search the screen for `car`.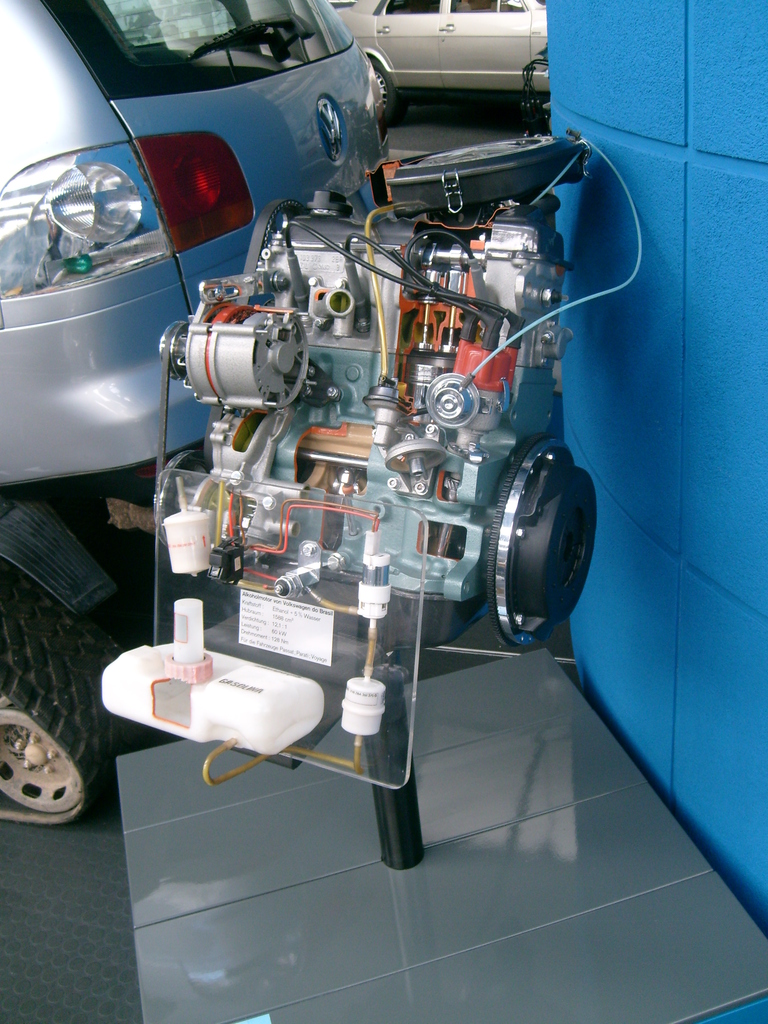
Found at rect(340, 0, 548, 110).
